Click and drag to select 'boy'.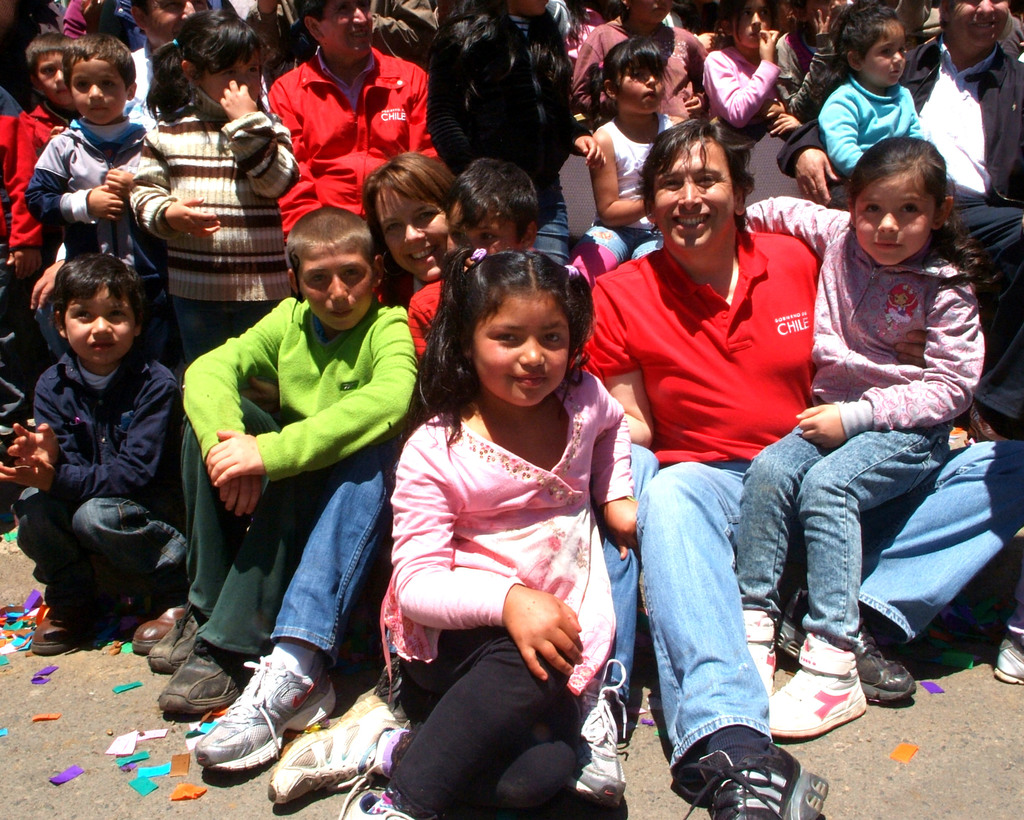
Selection: crop(0, 249, 188, 660).
